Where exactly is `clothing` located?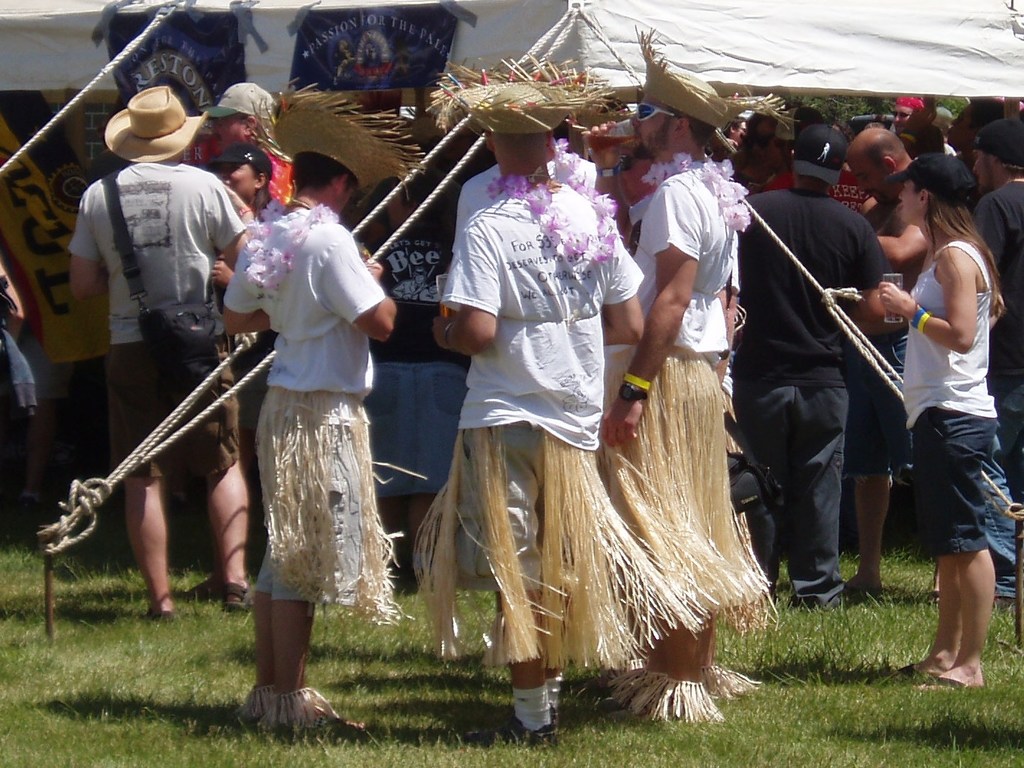
Its bounding box is select_region(364, 238, 469, 497).
